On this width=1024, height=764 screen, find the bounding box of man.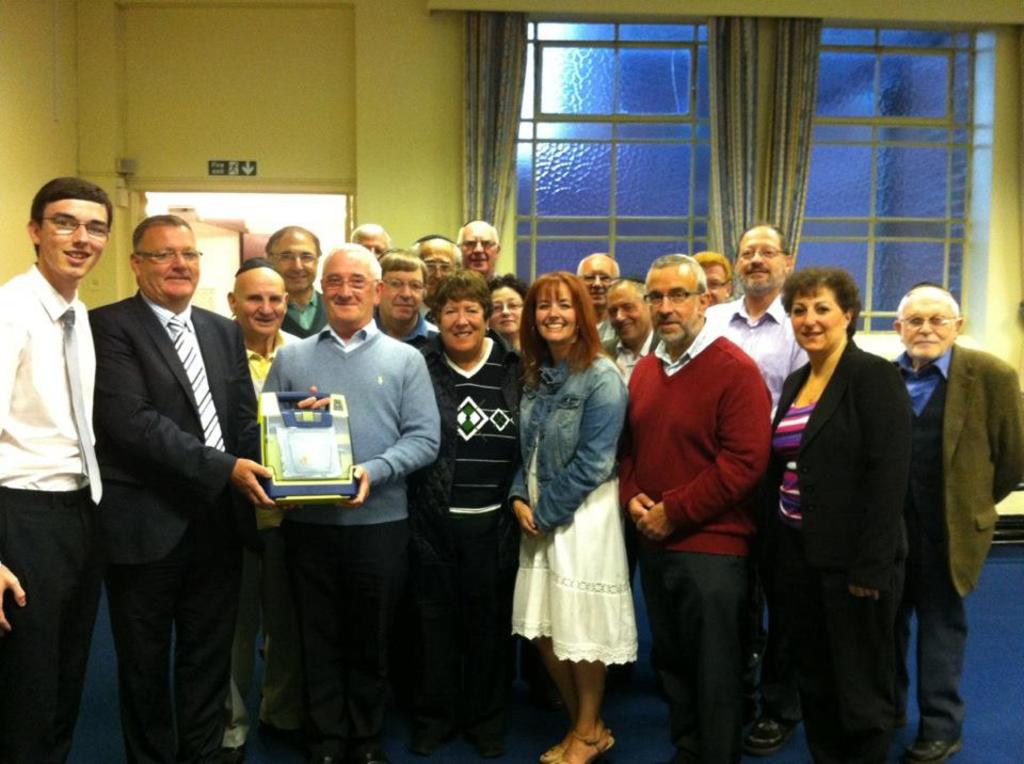
Bounding box: crop(689, 252, 743, 329).
